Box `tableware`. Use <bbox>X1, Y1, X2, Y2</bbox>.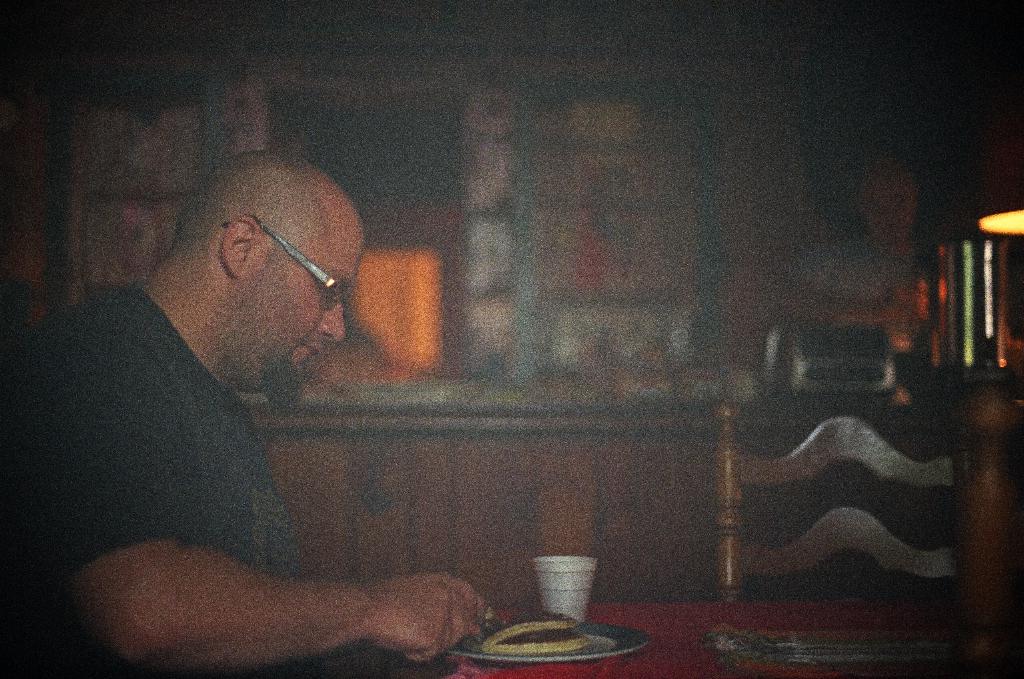
<bbox>532, 556, 596, 621</bbox>.
